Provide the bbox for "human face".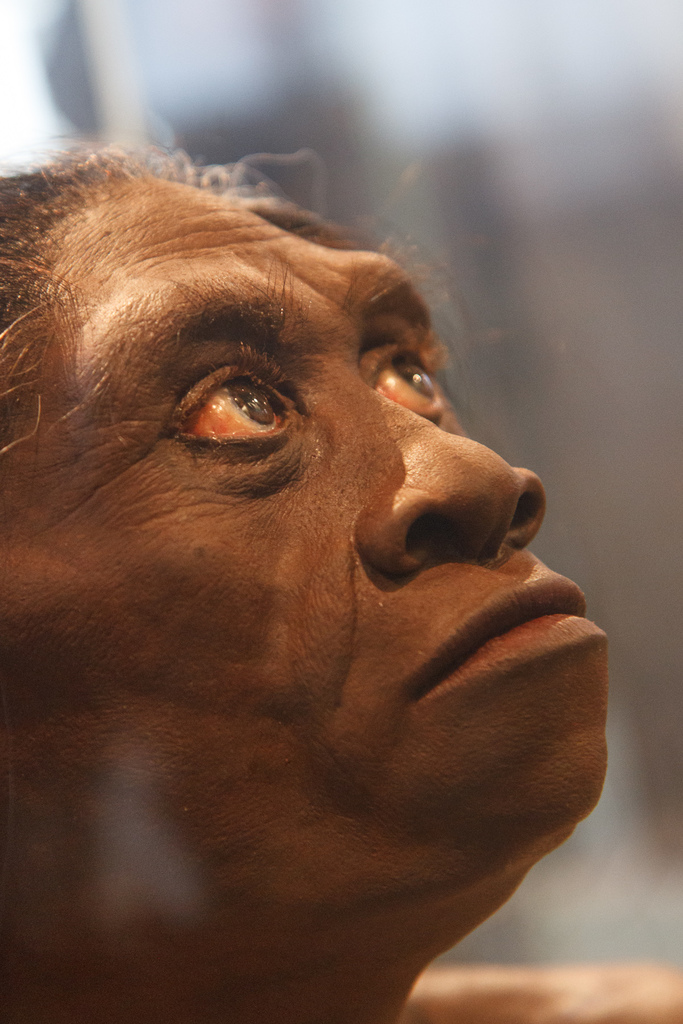
[left=0, top=173, right=607, bottom=870].
